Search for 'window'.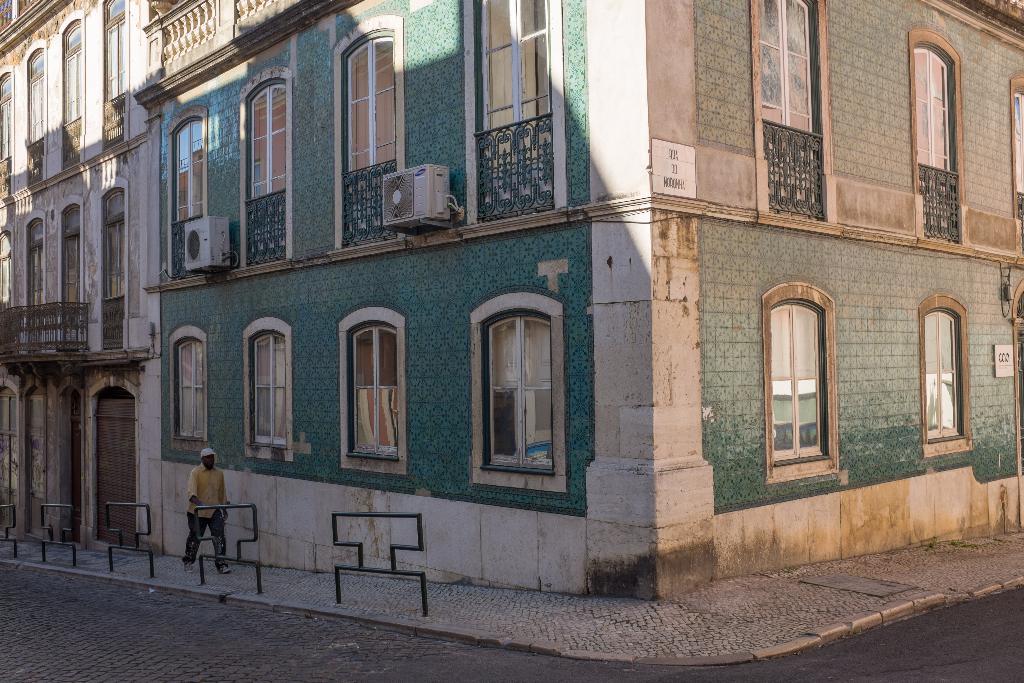
Found at select_region(905, 26, 960, 256).
